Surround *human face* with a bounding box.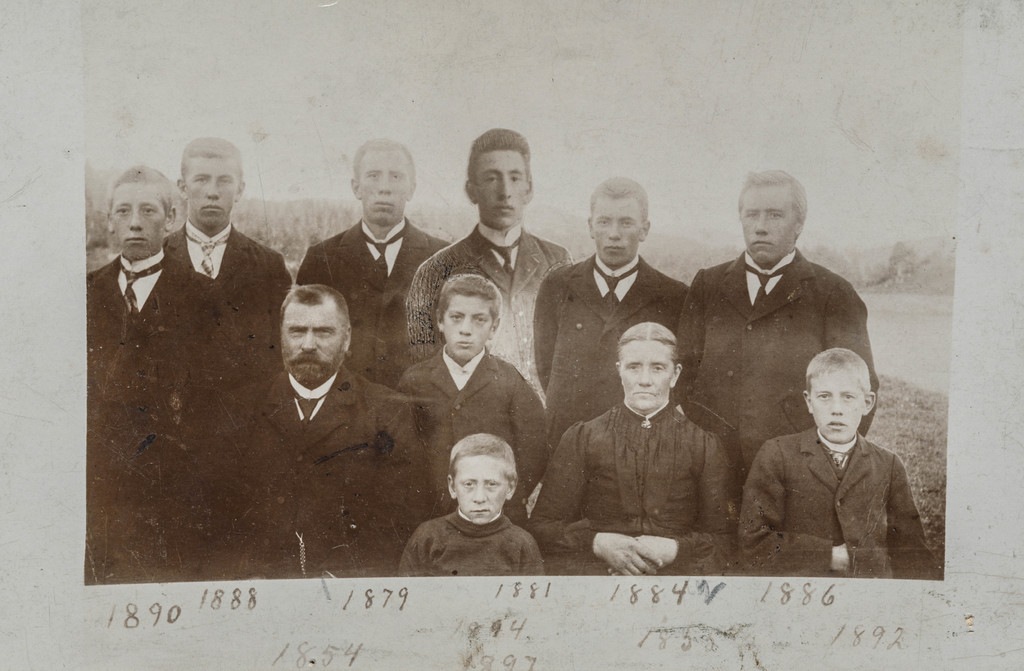
(595, 194, 643, 266).
